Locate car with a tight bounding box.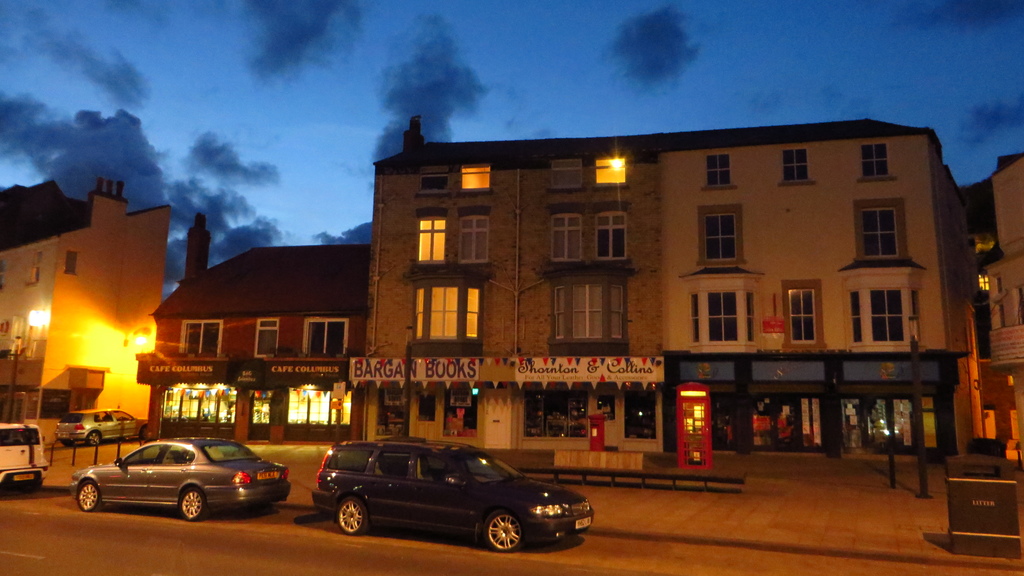
box(68, 434, 292, 522).
